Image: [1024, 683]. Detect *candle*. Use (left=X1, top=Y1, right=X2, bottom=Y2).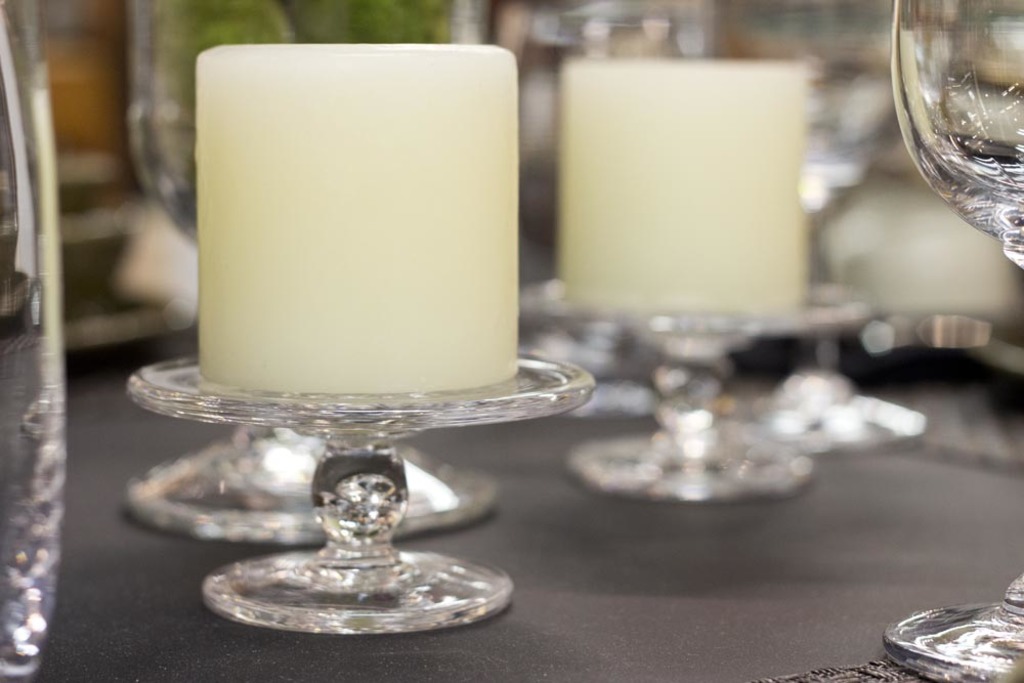
(left=190, top=33, right=524, bottom=402).
